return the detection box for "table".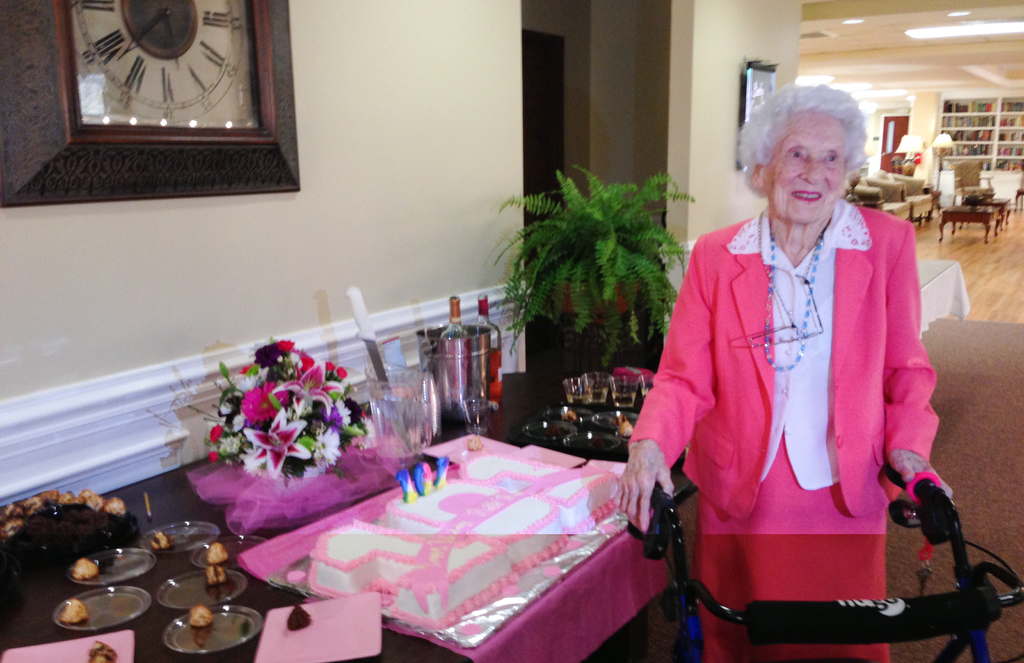
956:197:1009:225.
